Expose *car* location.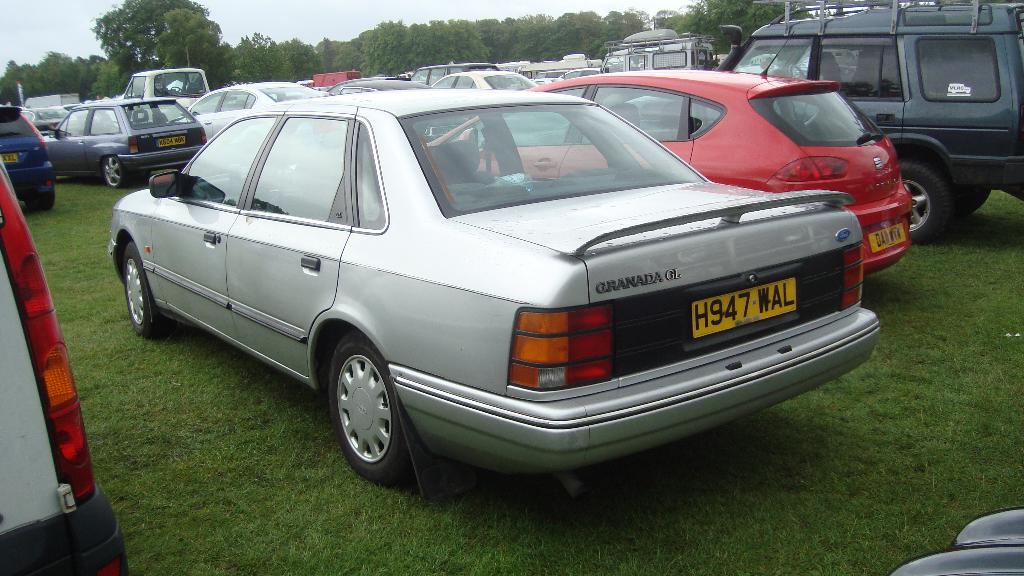
Exposed at x1=83, y1=58, x2=927, y2=508.
